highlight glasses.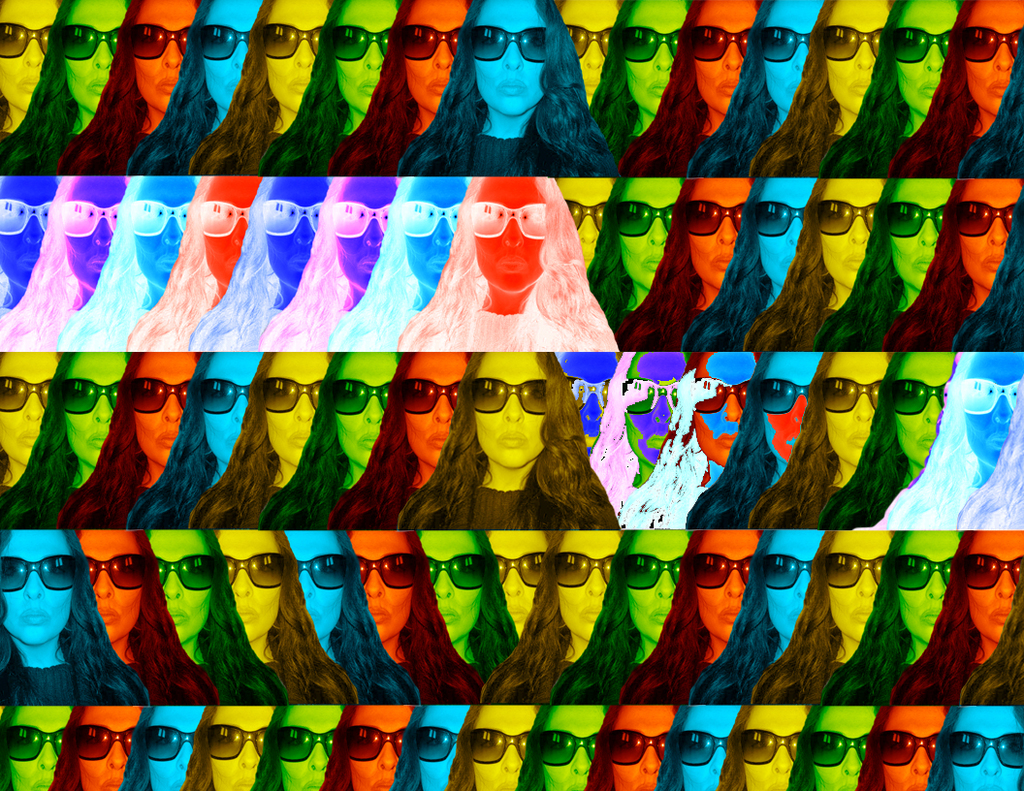
Highlighted region: <bbox>757, 554, 817, 588</bbox>.
